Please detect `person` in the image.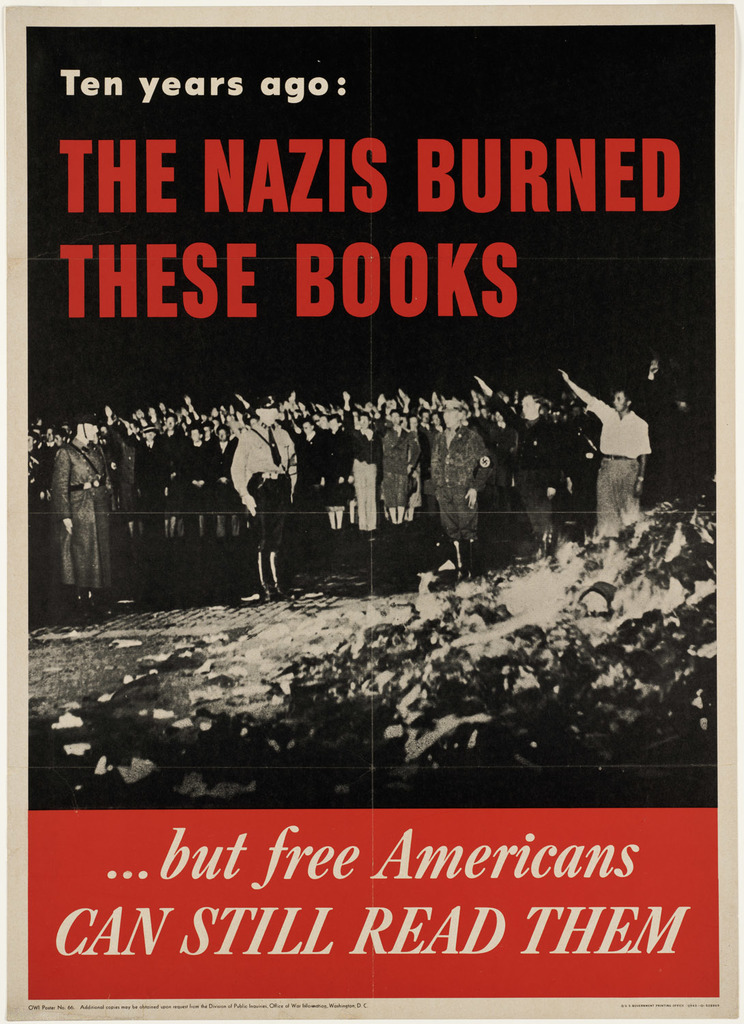
x1=557, y1=367, x2=651, y2=536.
